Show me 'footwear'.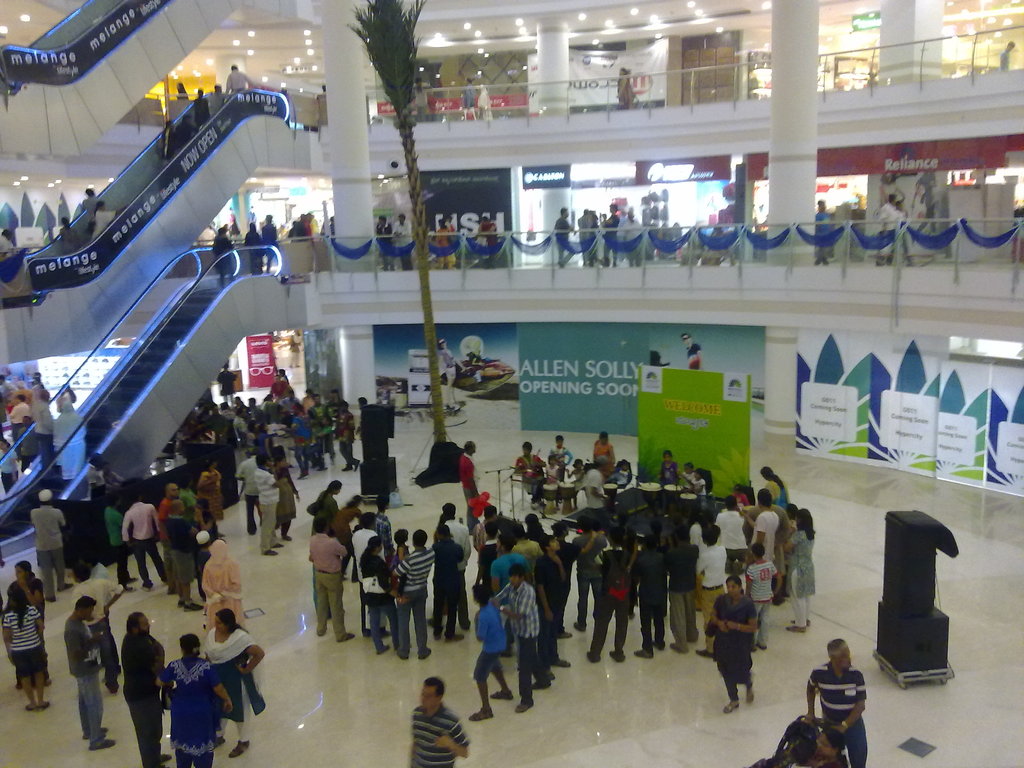
'footwear' is here: crop(516, 701, 534, 713).
